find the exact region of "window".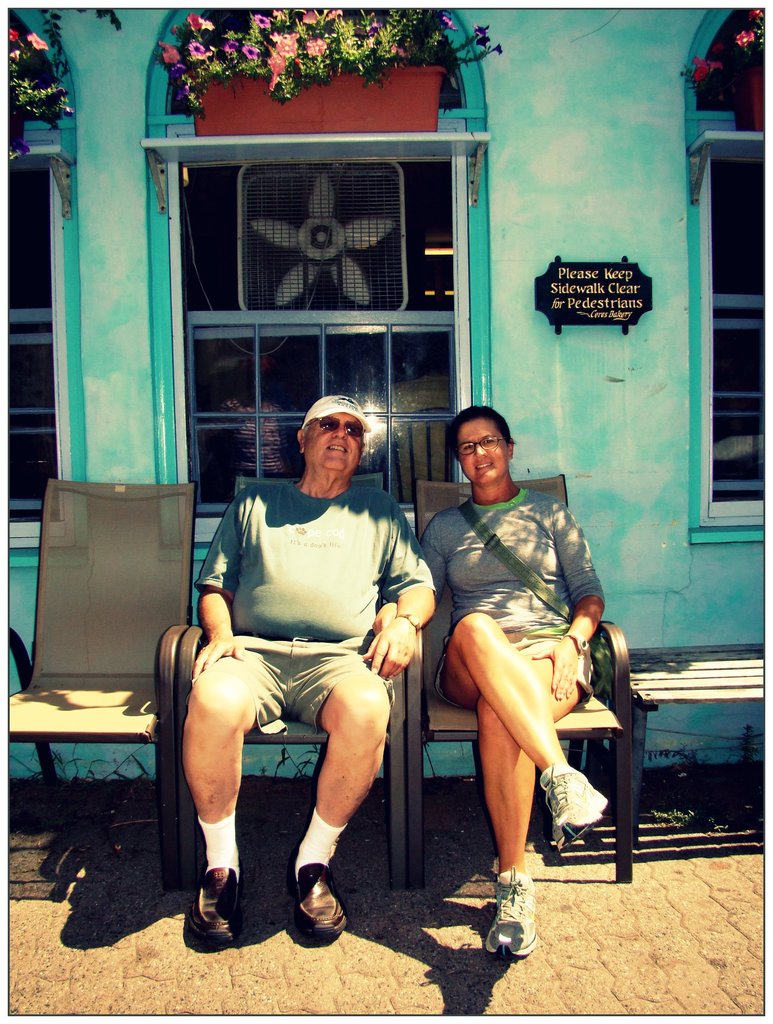
Exact region: (168,309,464,529).
